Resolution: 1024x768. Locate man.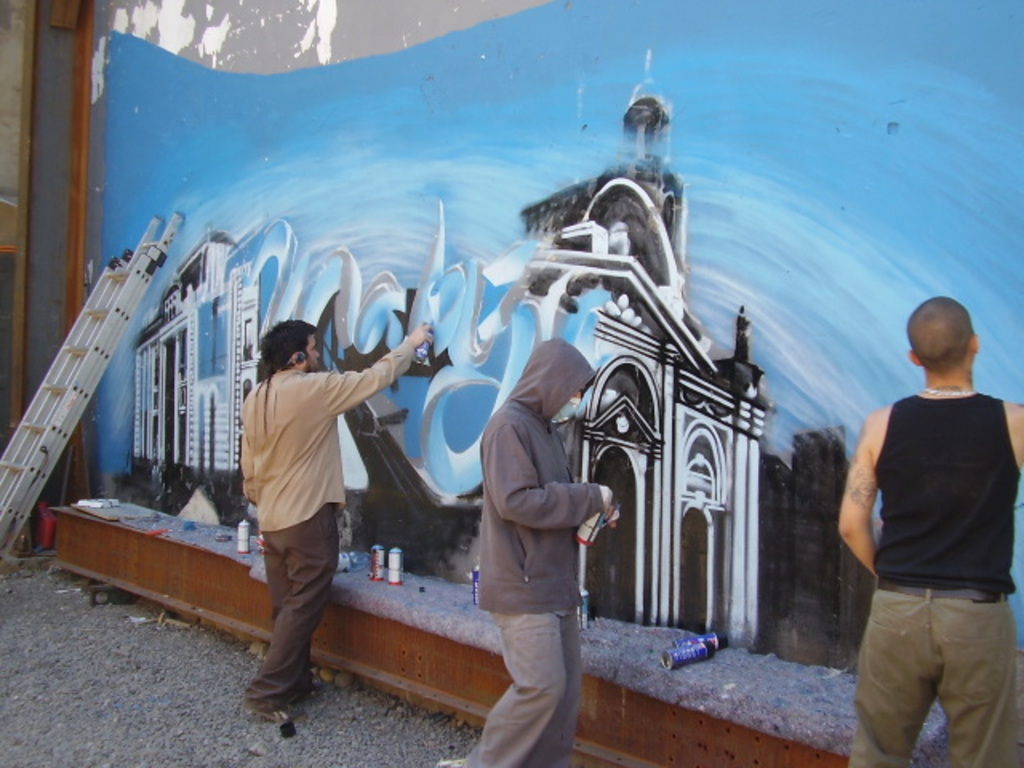
locate(440, 338, 626, 766).
